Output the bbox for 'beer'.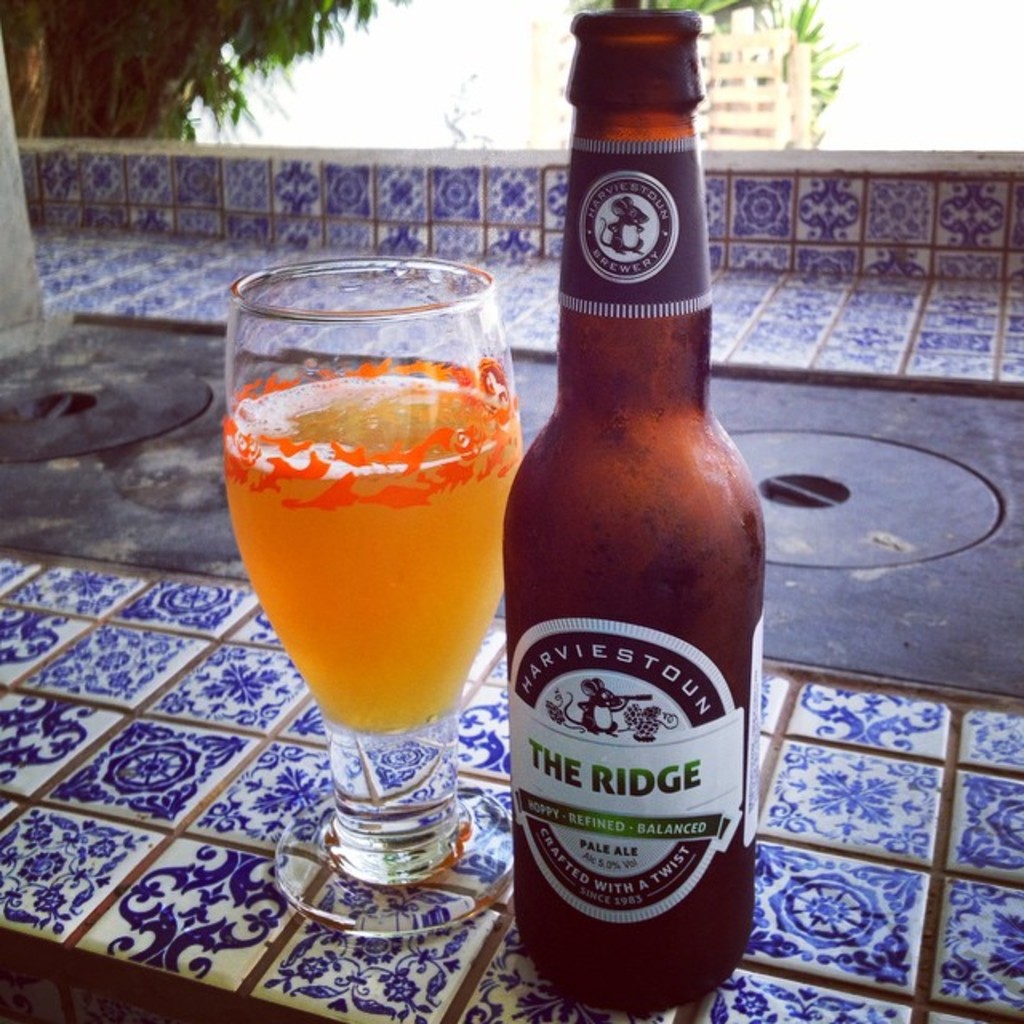
region(491, 0, 762, 978).
